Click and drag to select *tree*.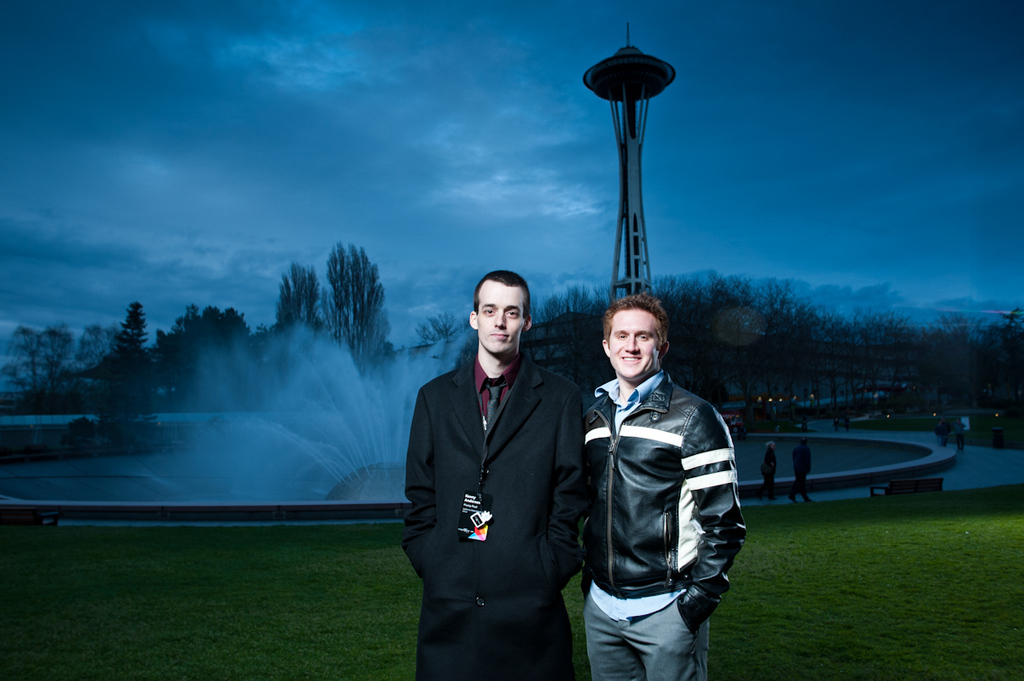
Selection: pyautogui.locateOnScreen(275, 265, 335, 377).
